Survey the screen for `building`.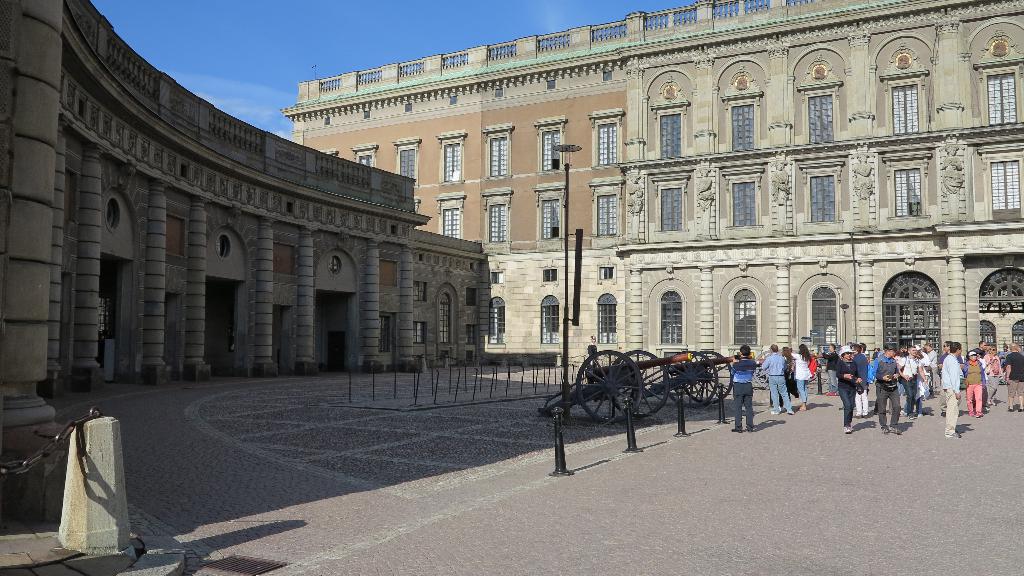
Survey found: x1=0, y1=0, x2=1023, y2=411.
